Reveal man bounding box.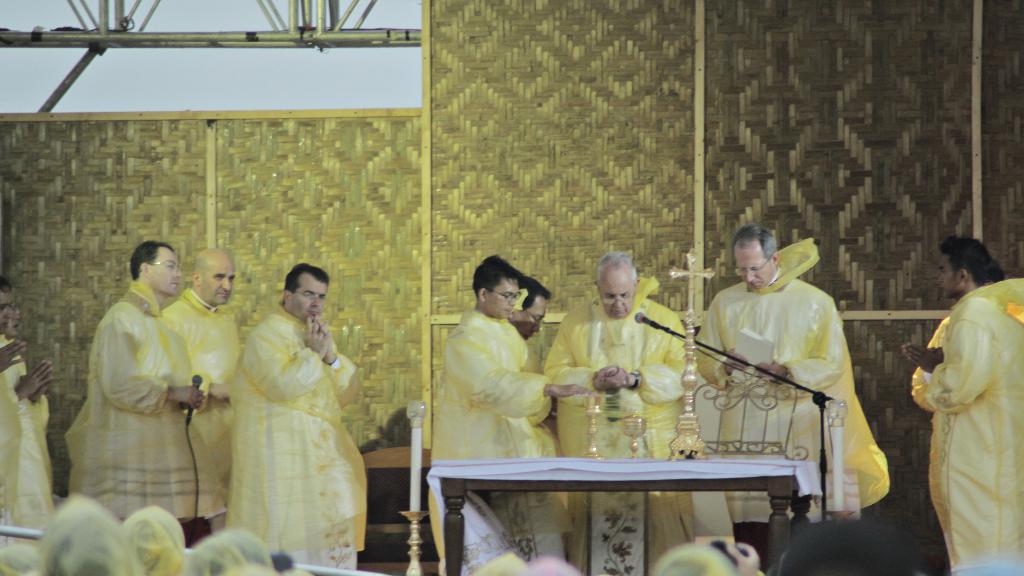
Revealed: 902, 238, 1023, 575.
